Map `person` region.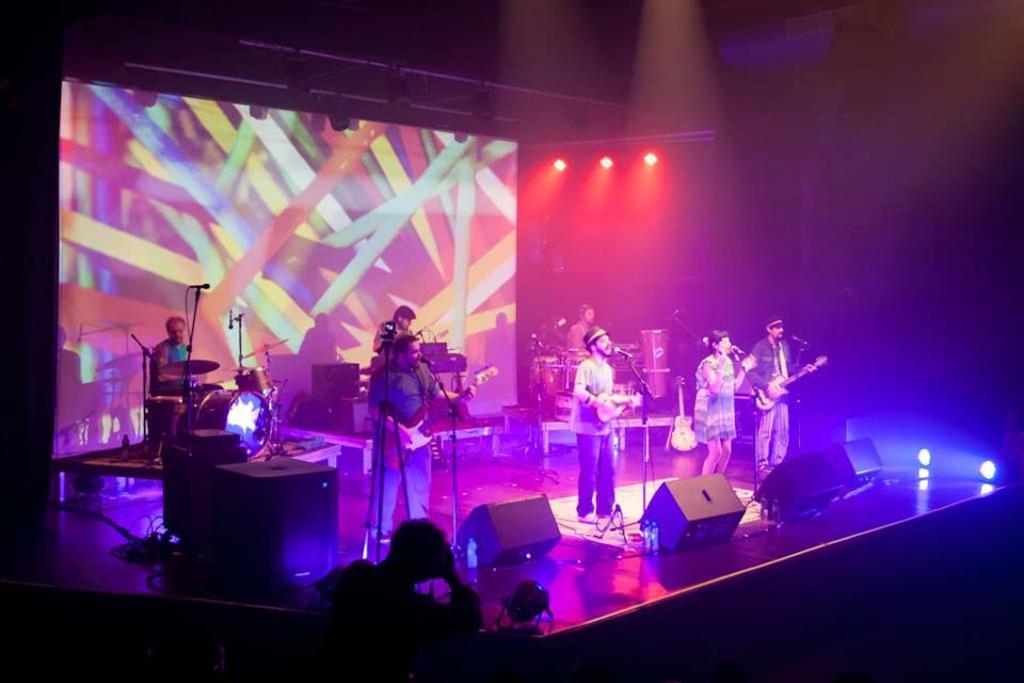
Mapped to bbox=(148, 313, 207, 444).
